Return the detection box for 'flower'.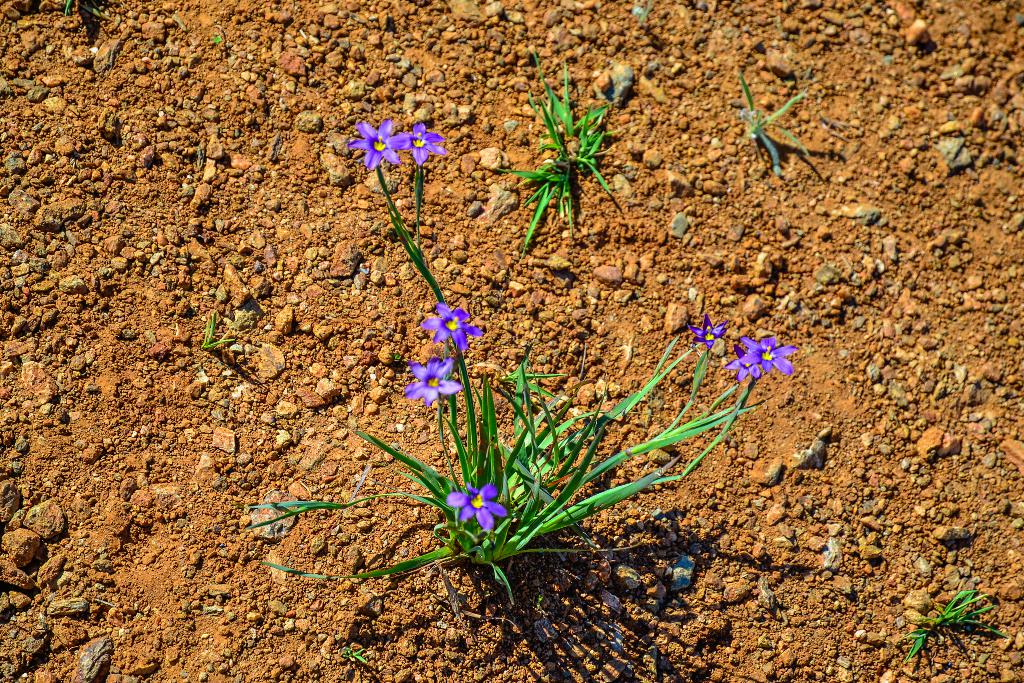
[441,479,509,536].
